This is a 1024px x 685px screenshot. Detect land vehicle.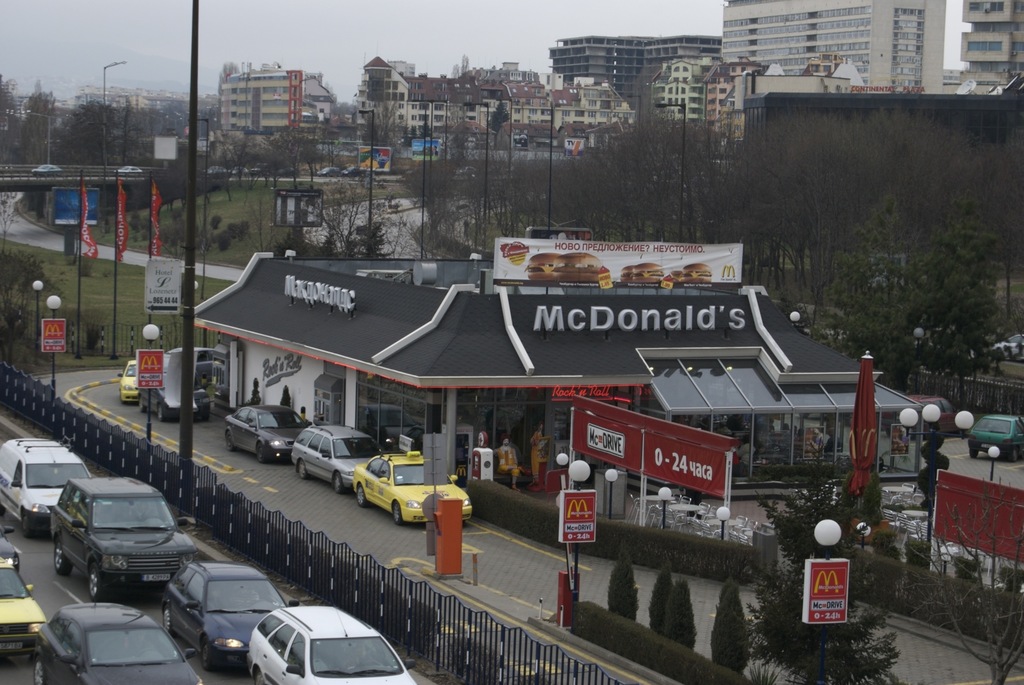
rect(160, 345, 214, 383).
